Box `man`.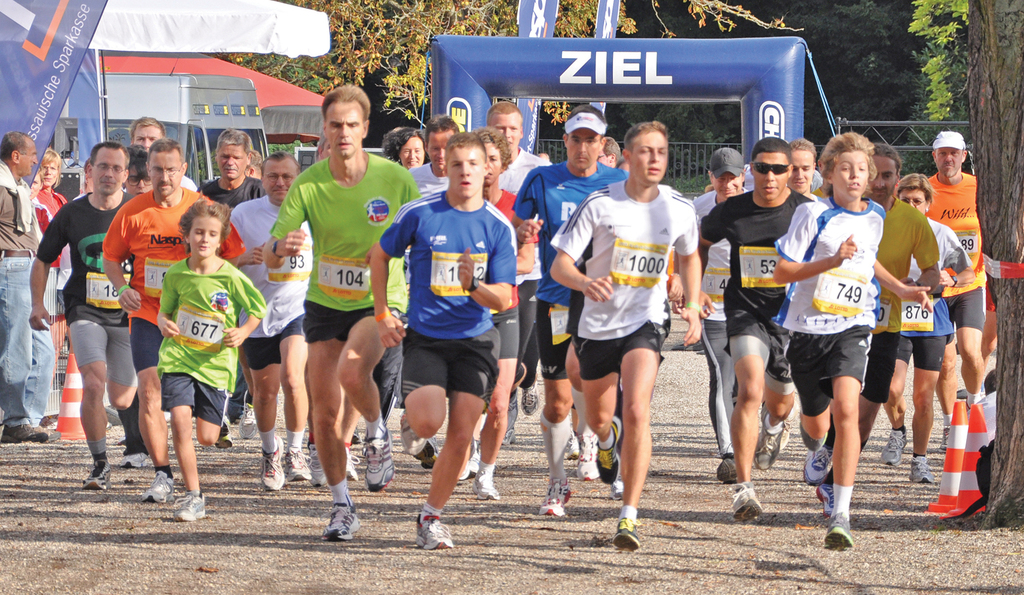
locate(100, 139, 247, 510).
